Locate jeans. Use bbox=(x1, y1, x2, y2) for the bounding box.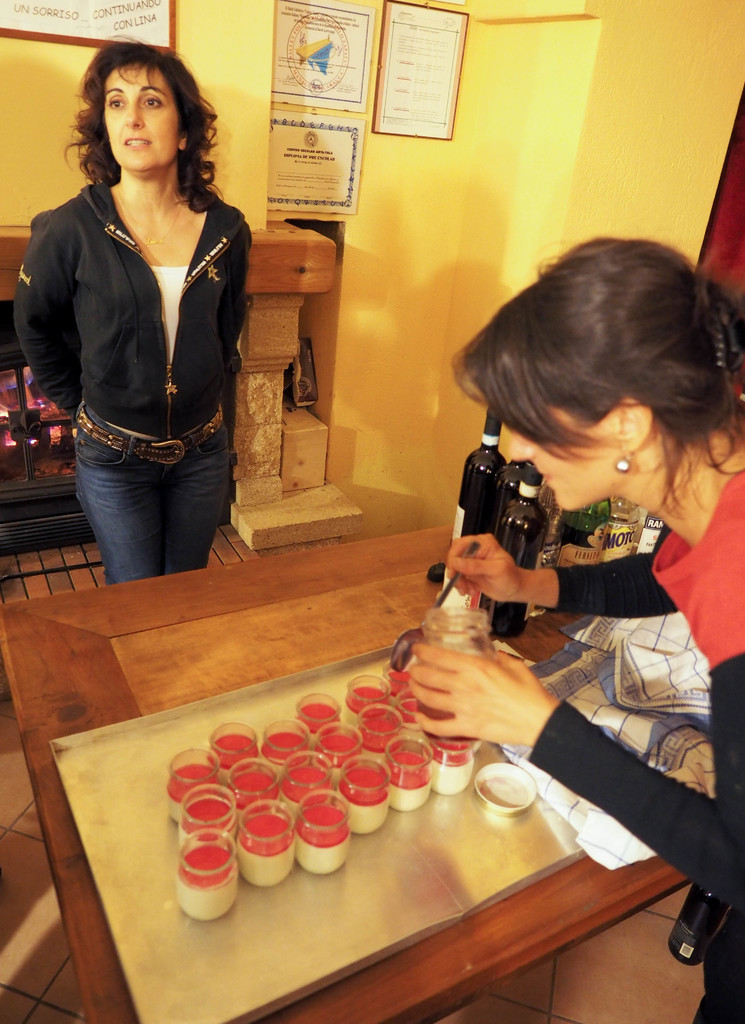
bbox=(68, 405, 233, 577).
